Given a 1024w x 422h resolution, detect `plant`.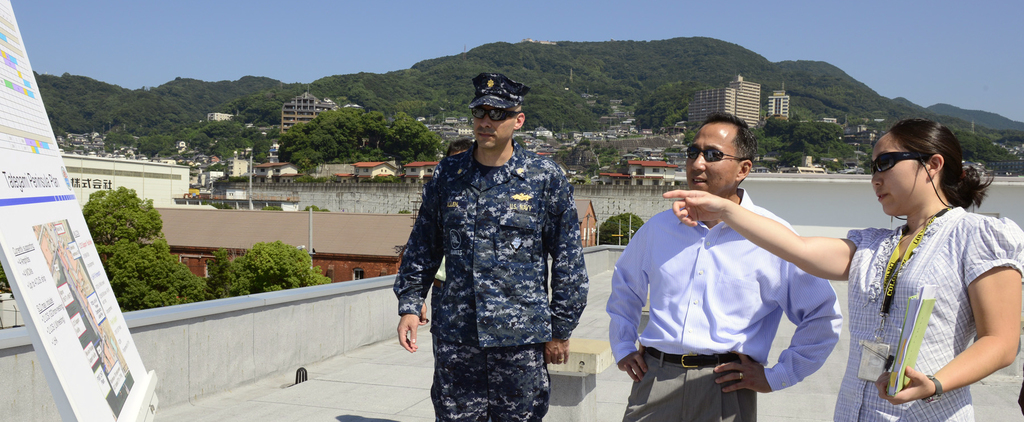
BBox(601, 207, 649, 245).
